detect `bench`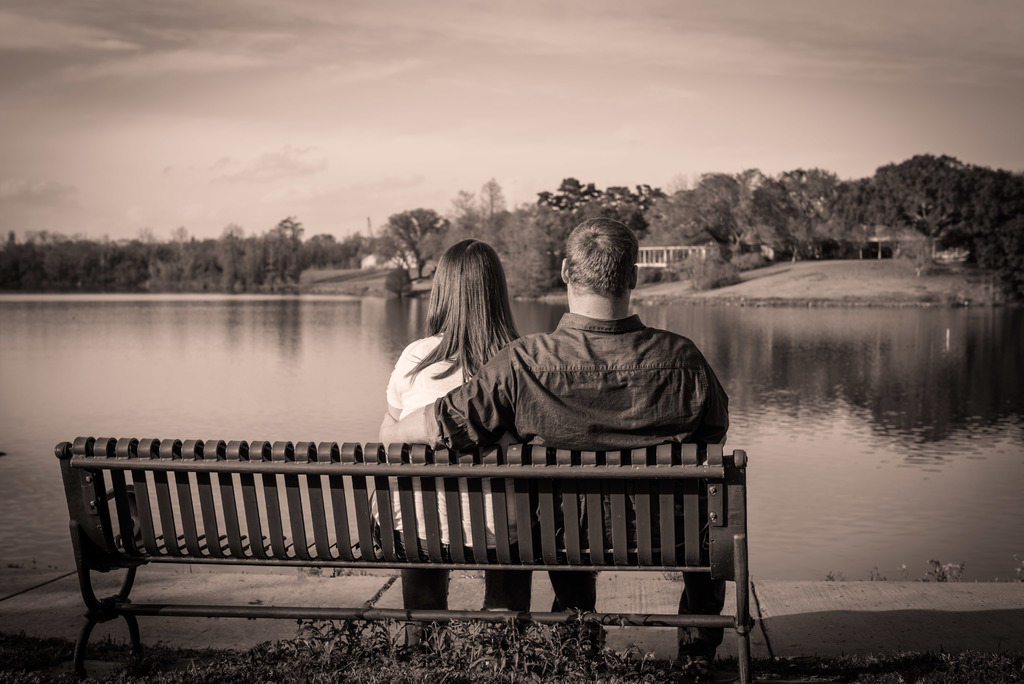
(60, 432, 790, 683)
